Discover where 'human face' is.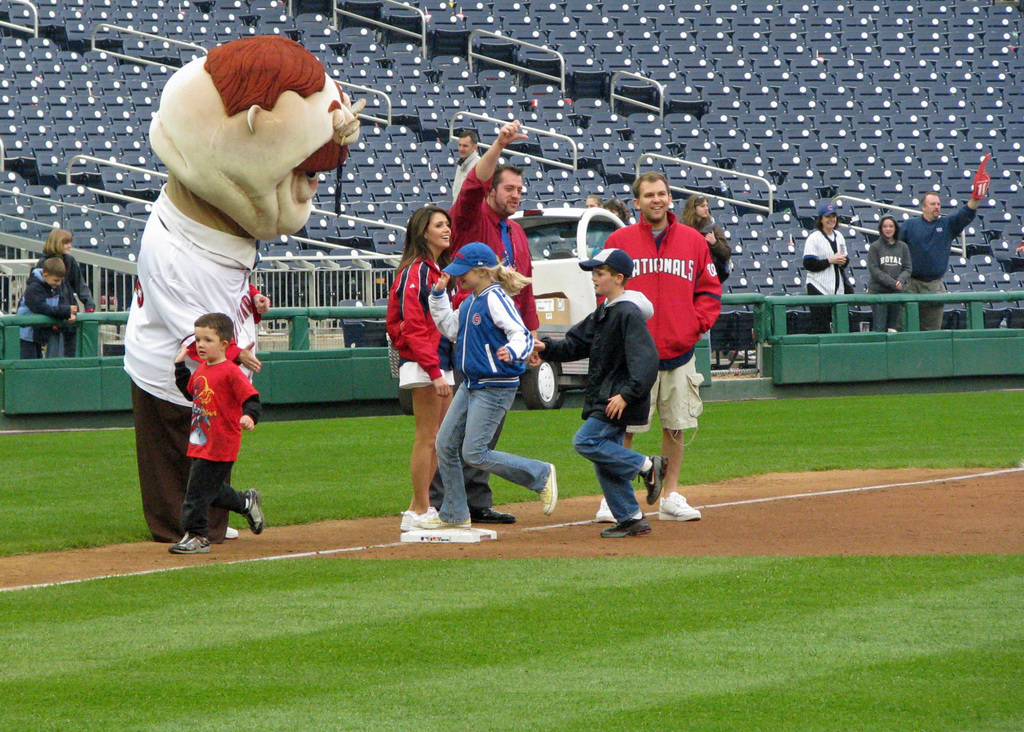
Discovered at (878, 218, 897, 242).
